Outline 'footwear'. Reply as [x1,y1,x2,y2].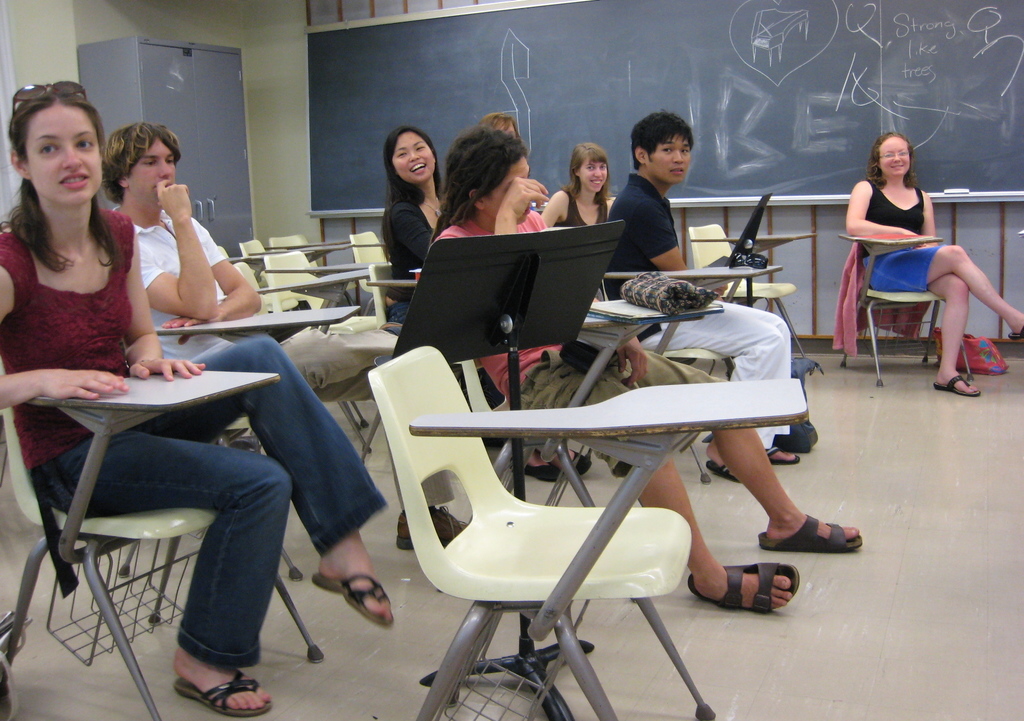
[570,448,598,475].
